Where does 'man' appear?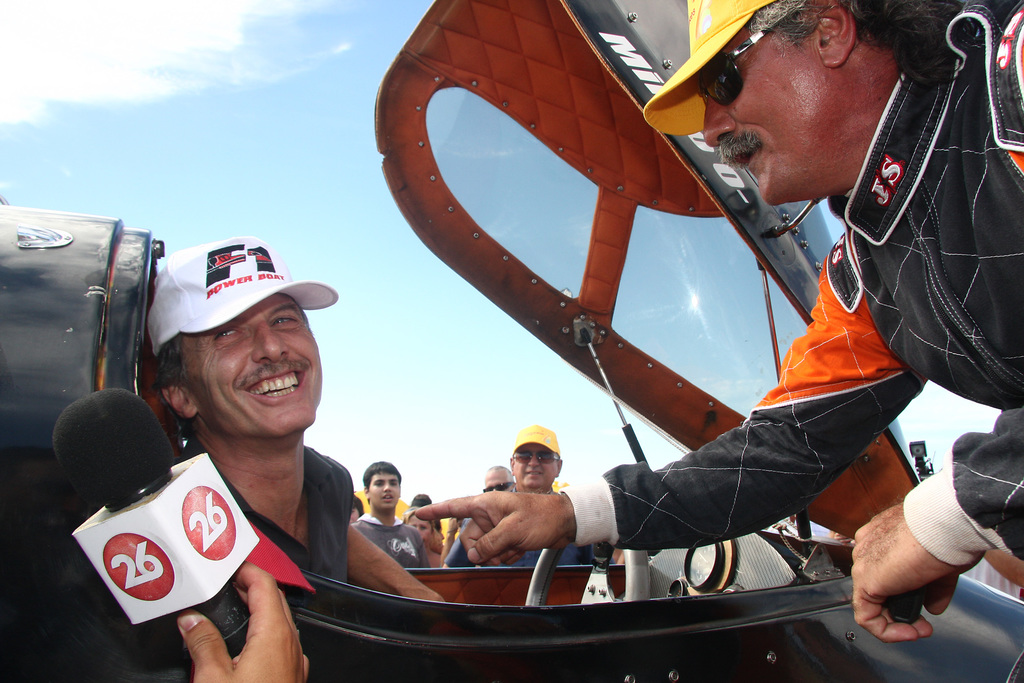
Appears at [left=141, top=236, right=446, bottom=601].
